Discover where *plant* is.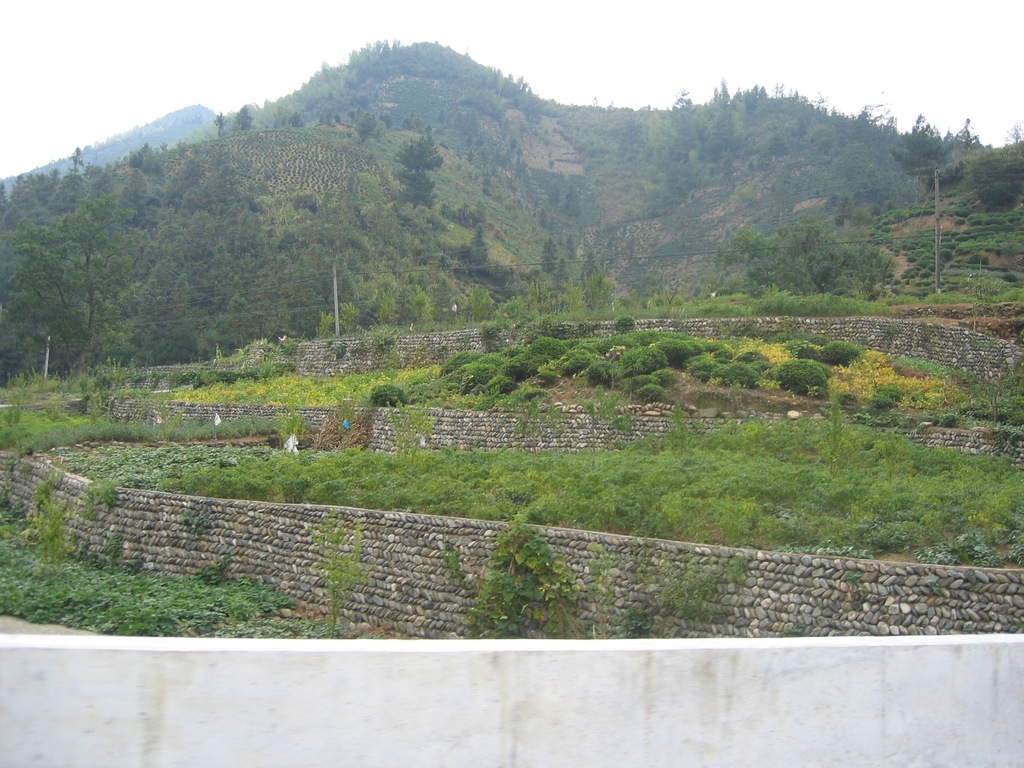
Discovered at <region>106, 527, 127, 568</region>.
